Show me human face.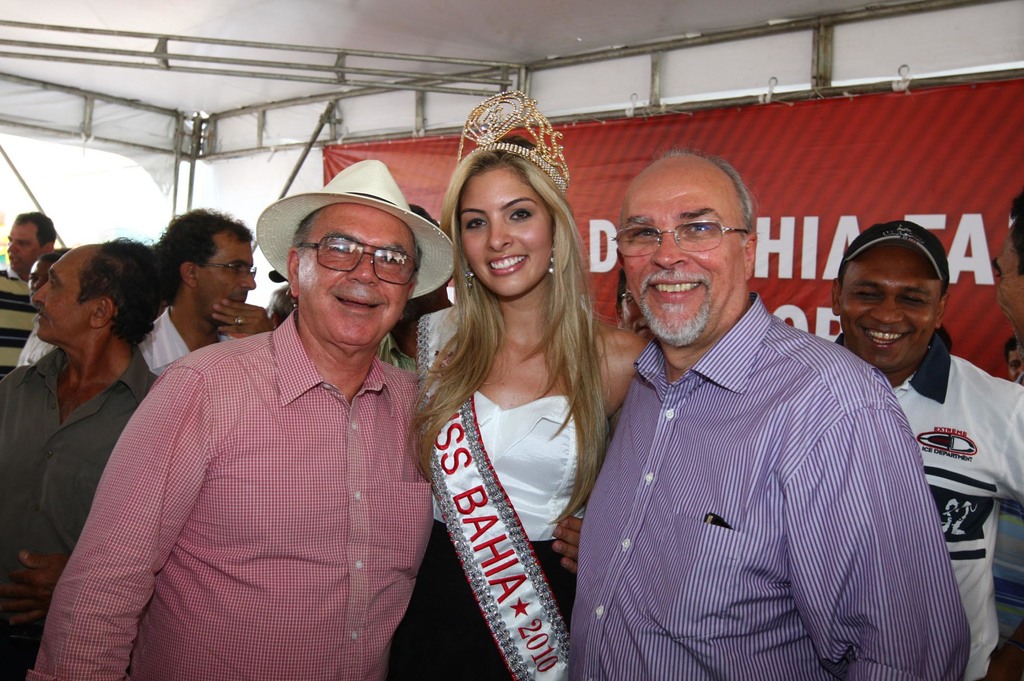
human face is here: rect(618, 174, 746, 342).
